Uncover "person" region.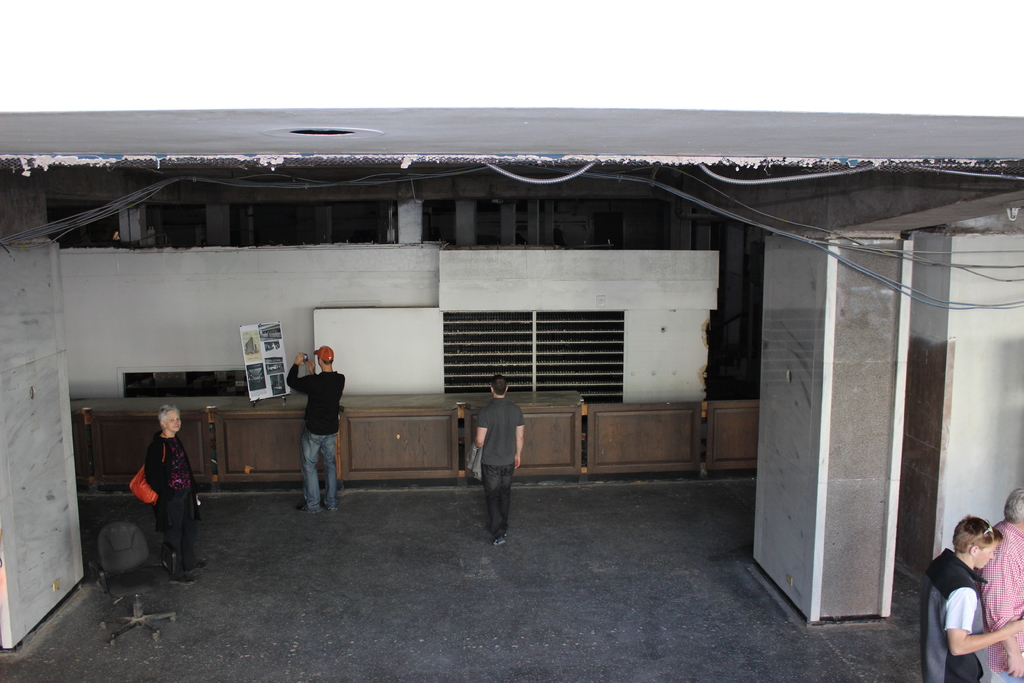
Uncovered: x1=140 y1=403 x2=203 y2=588.
